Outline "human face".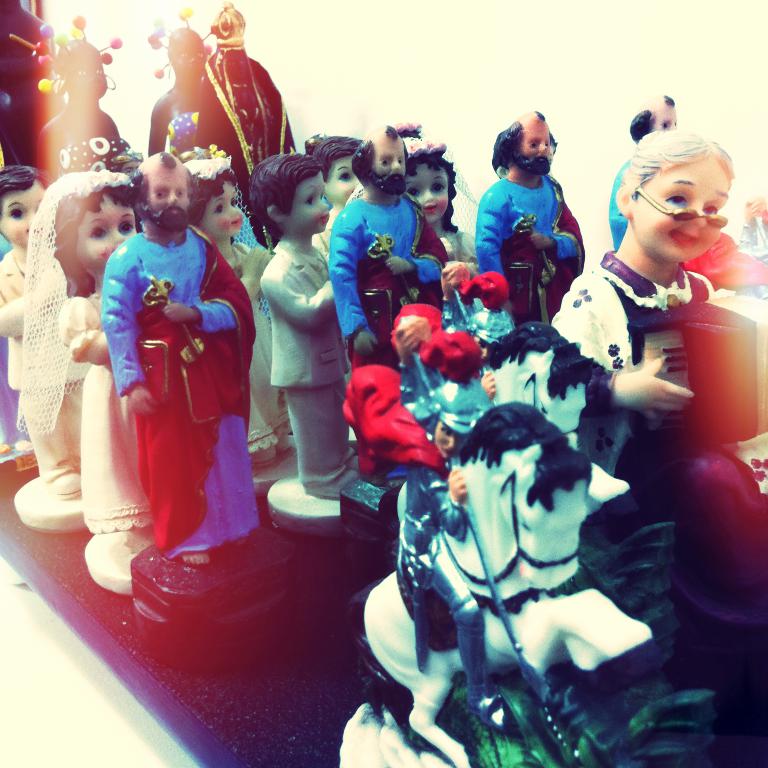
Outline: box(404, 164, 453, 224).
